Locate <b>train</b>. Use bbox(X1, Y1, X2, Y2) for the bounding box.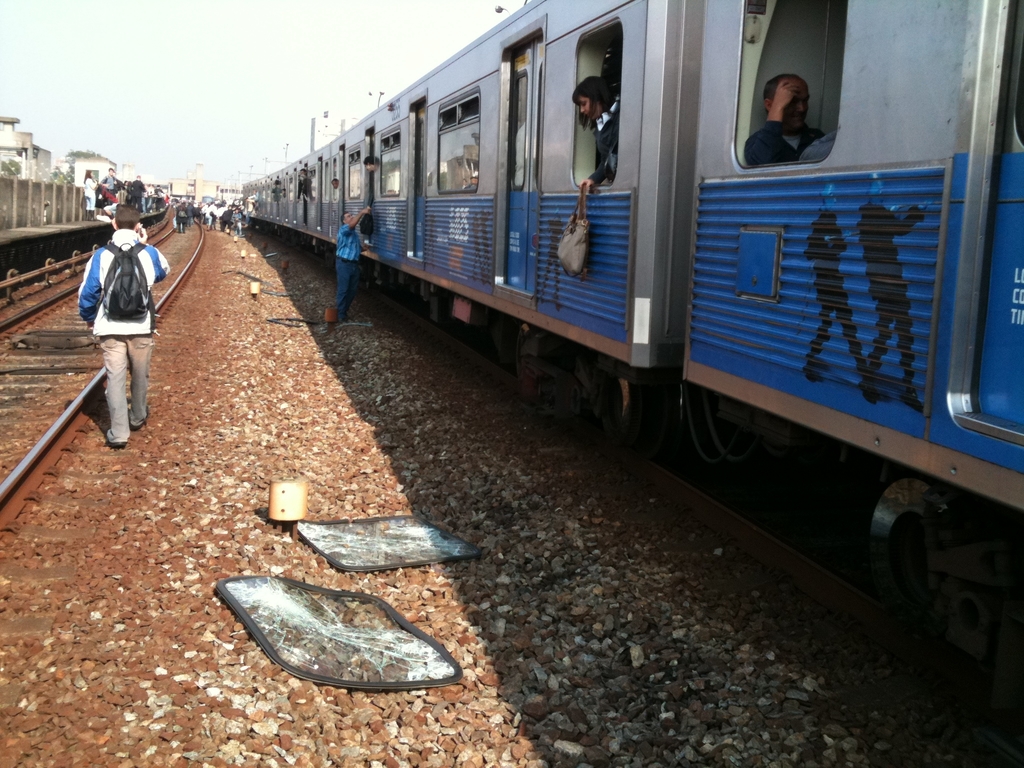
bbox(243, 0, 1023, 664).
